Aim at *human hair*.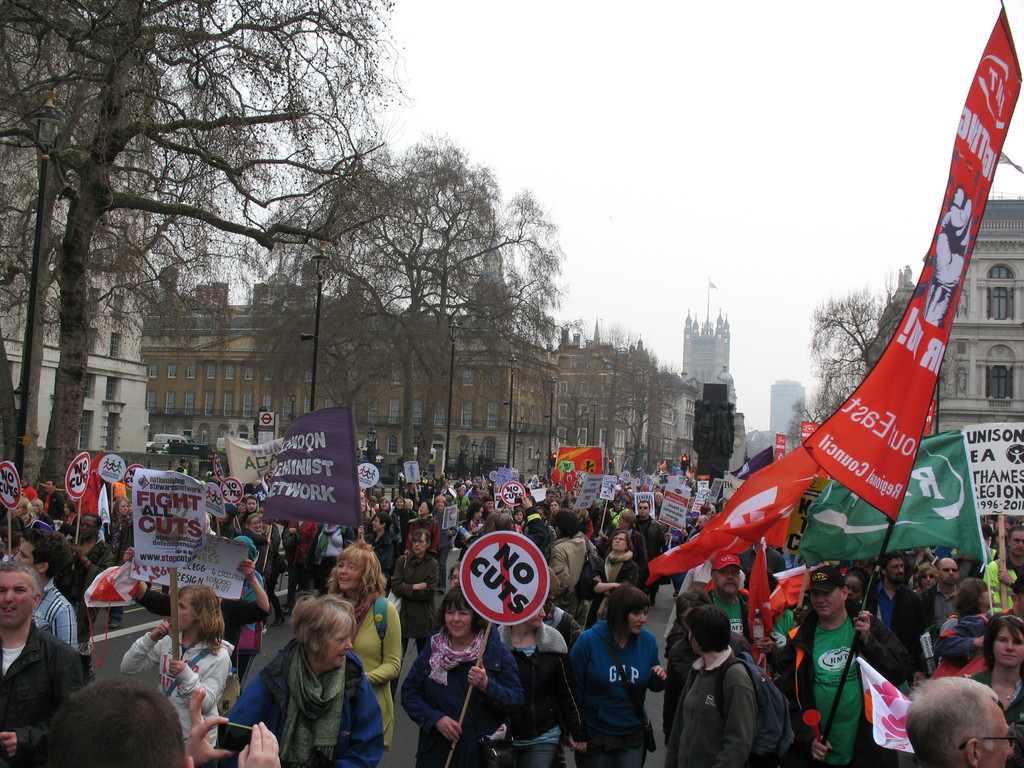
Aimed at x1=900, y1=671, x2=1006, y2=767.
